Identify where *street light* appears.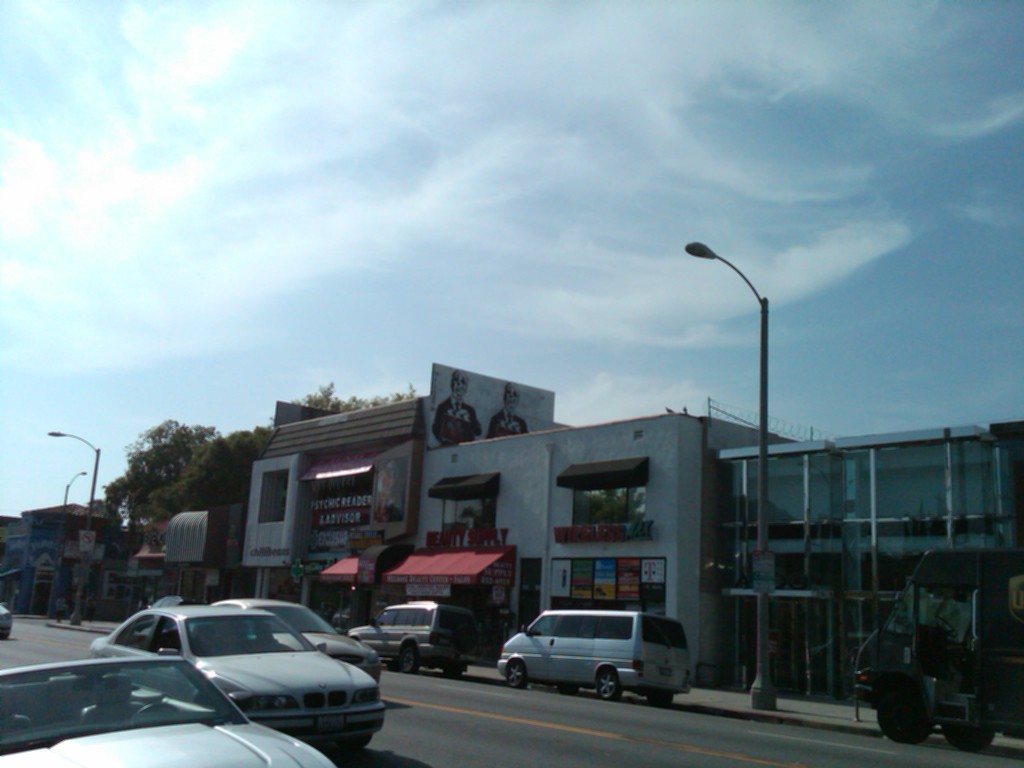
Appears at x1=52 y1=466 x2=91 y2=611.
